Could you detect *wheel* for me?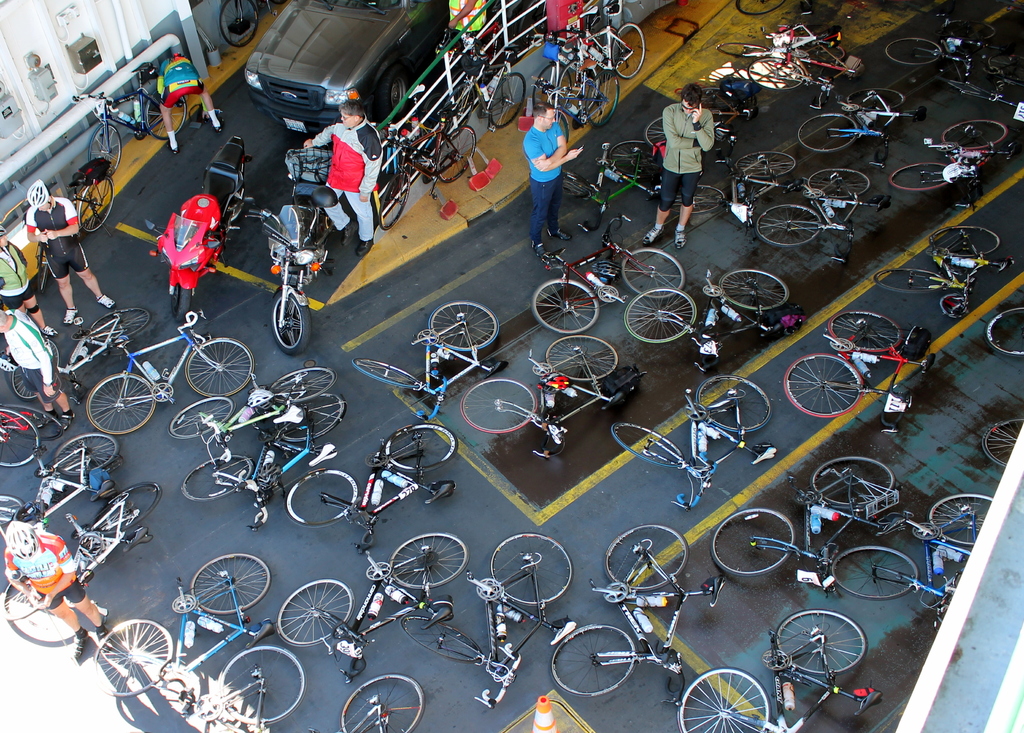
Detection result: {"left": 352, "top": 357, "right": 427, "bottom": 387}.
